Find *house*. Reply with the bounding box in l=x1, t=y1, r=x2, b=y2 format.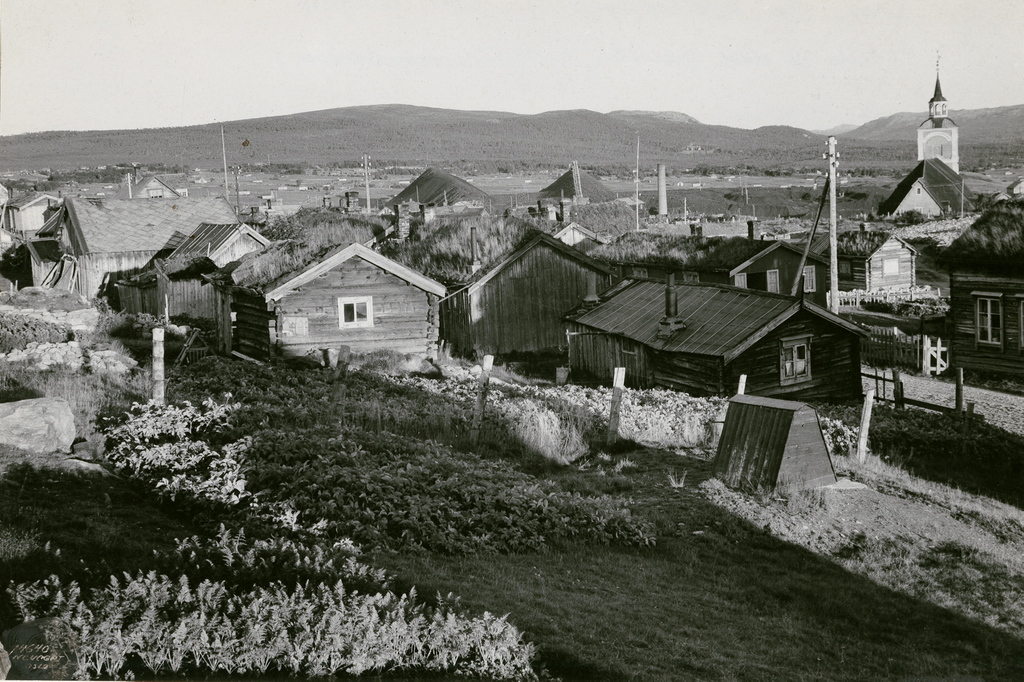
l=104, t=227, r=268, b=327.
